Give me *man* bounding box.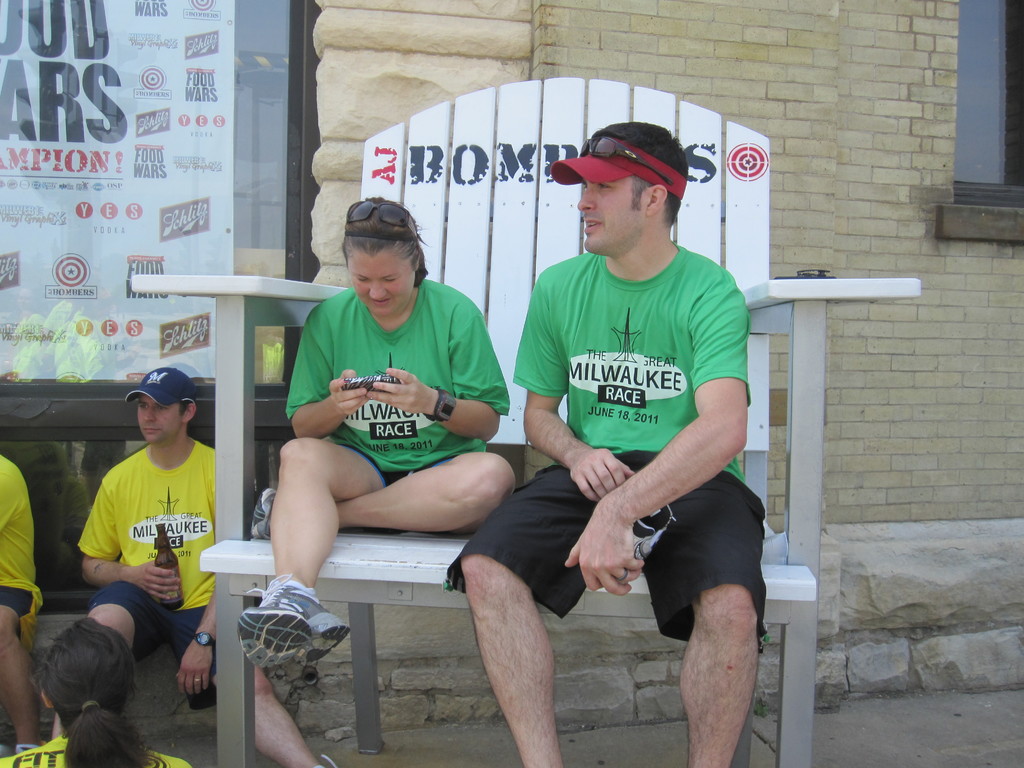
62:368:337:766.
